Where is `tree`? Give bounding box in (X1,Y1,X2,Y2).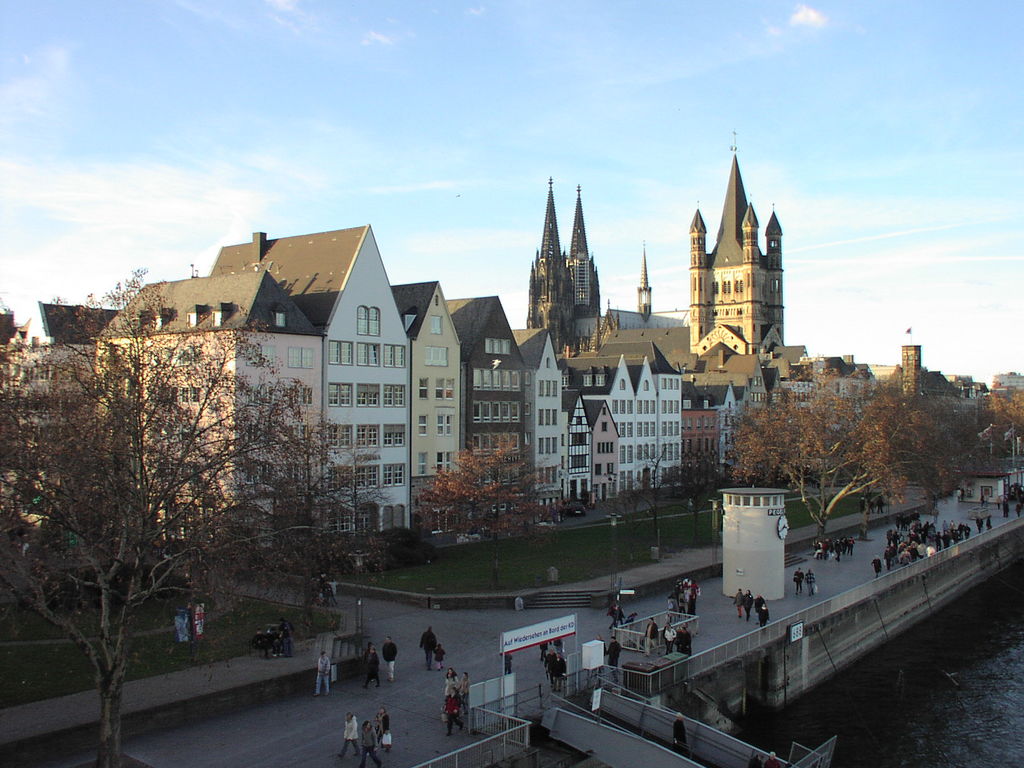
(860,376,979,534).
